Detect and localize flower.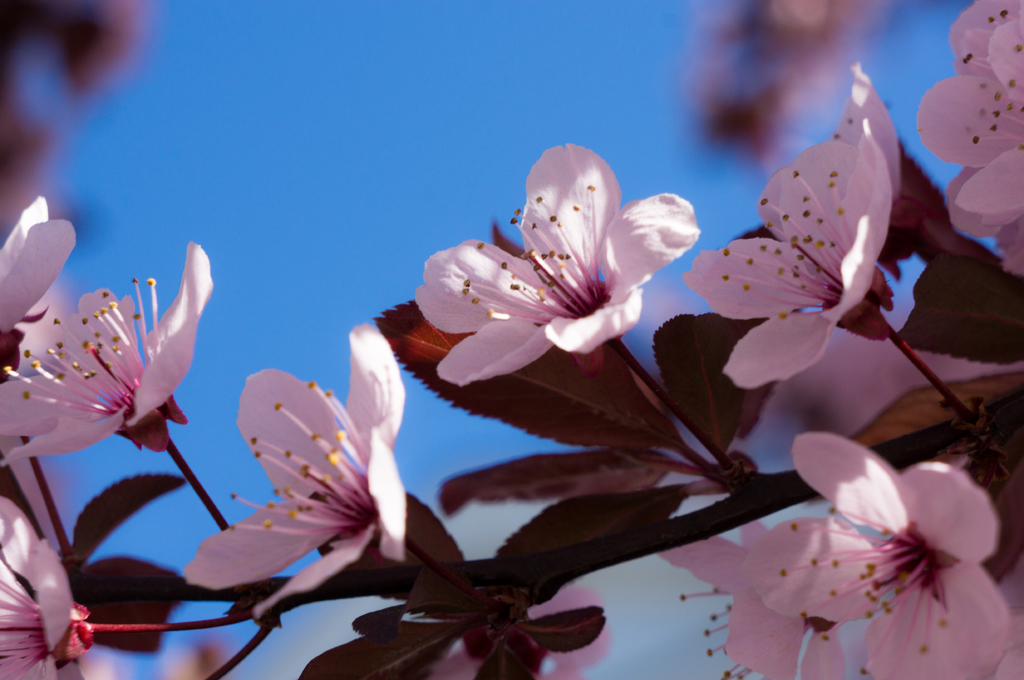
Localized at bbox=[422, 587, 607, 679].
